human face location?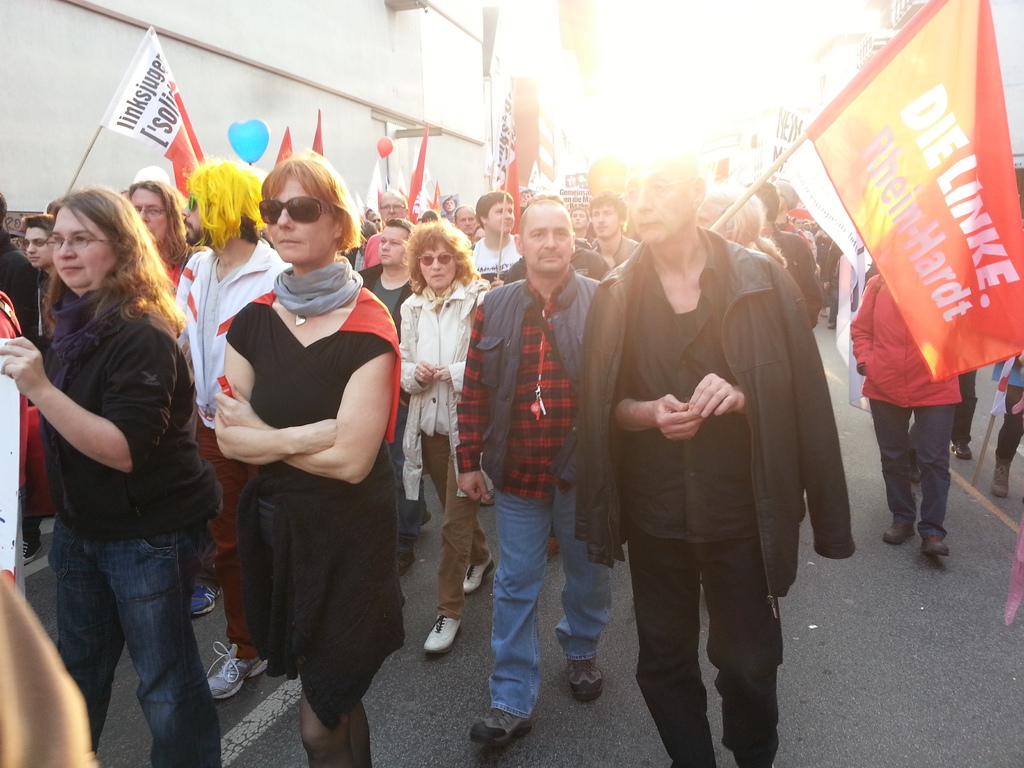
[x1=20, y1=223, x2=54, y2=271]
